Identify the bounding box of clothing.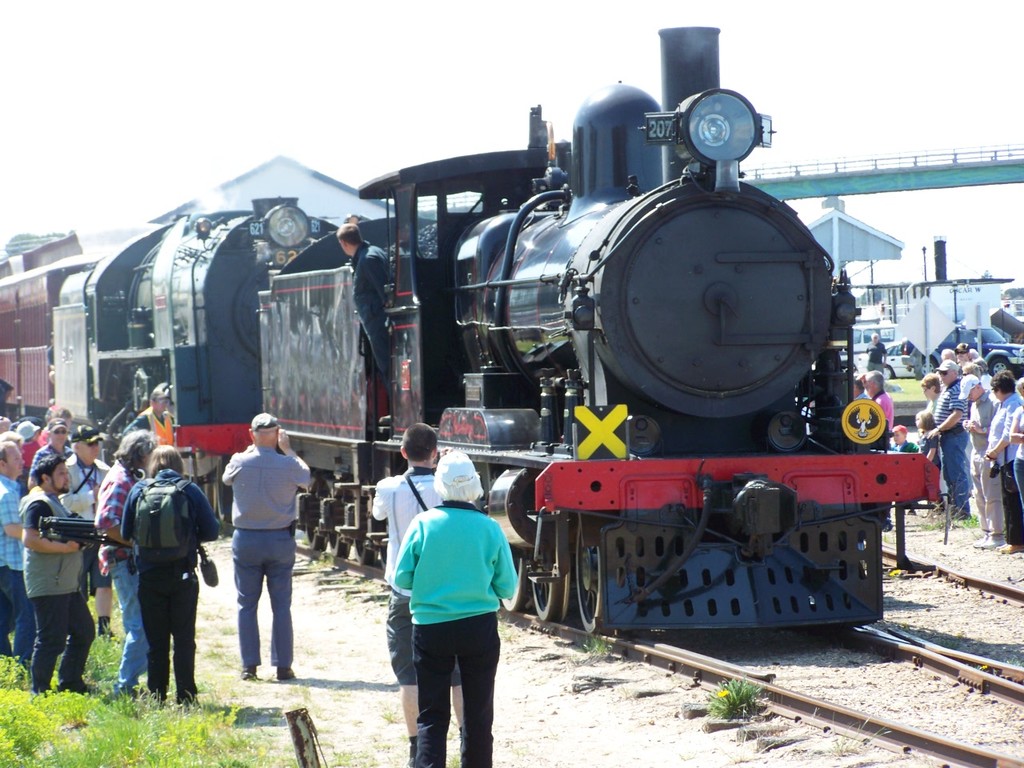
(1002, 399, 1023, 535).
